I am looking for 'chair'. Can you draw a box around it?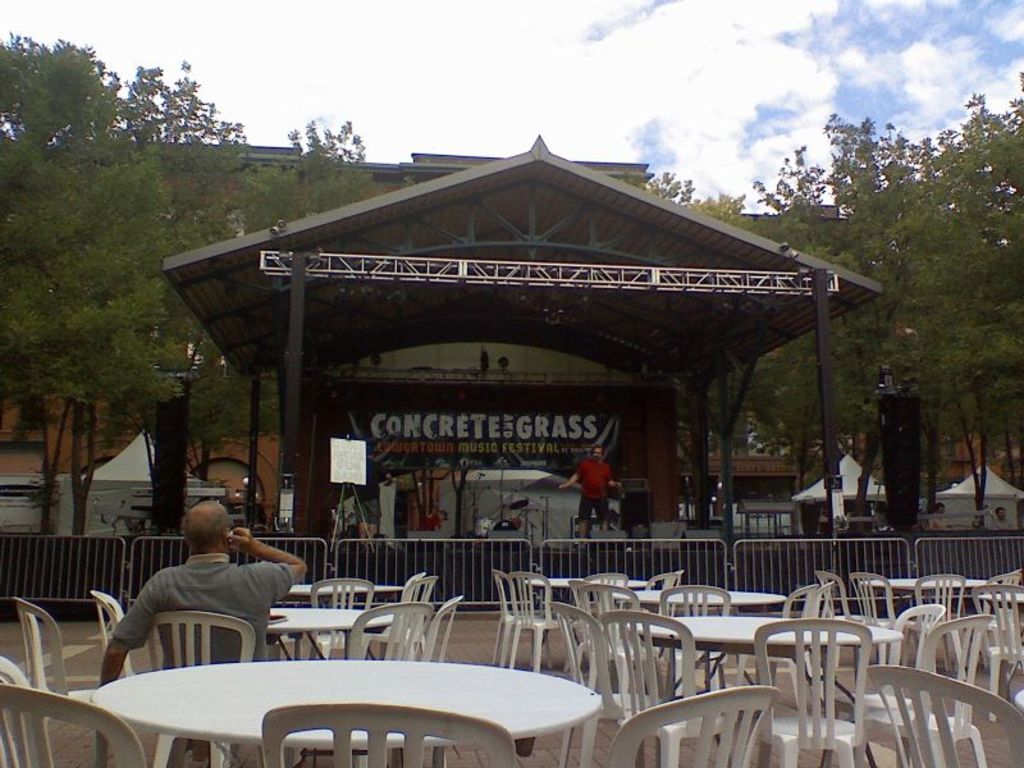
Sure, the bounding box is 488:570:549:669.
